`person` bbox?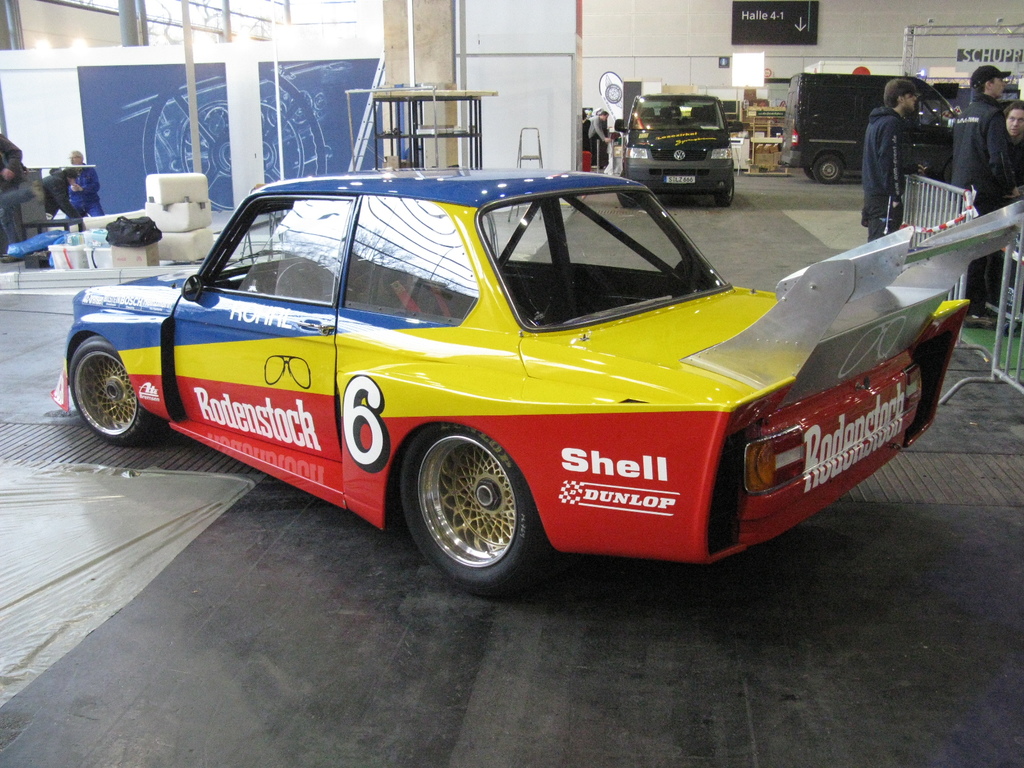
[994,90,1023,207]
